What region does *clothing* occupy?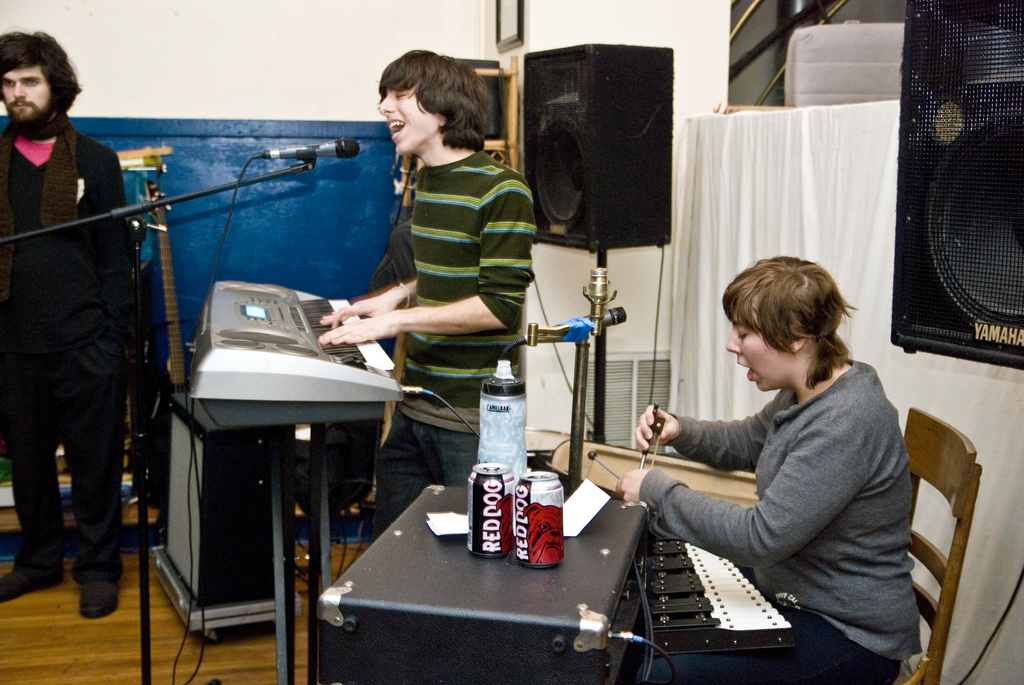
(0,107,131,582).
